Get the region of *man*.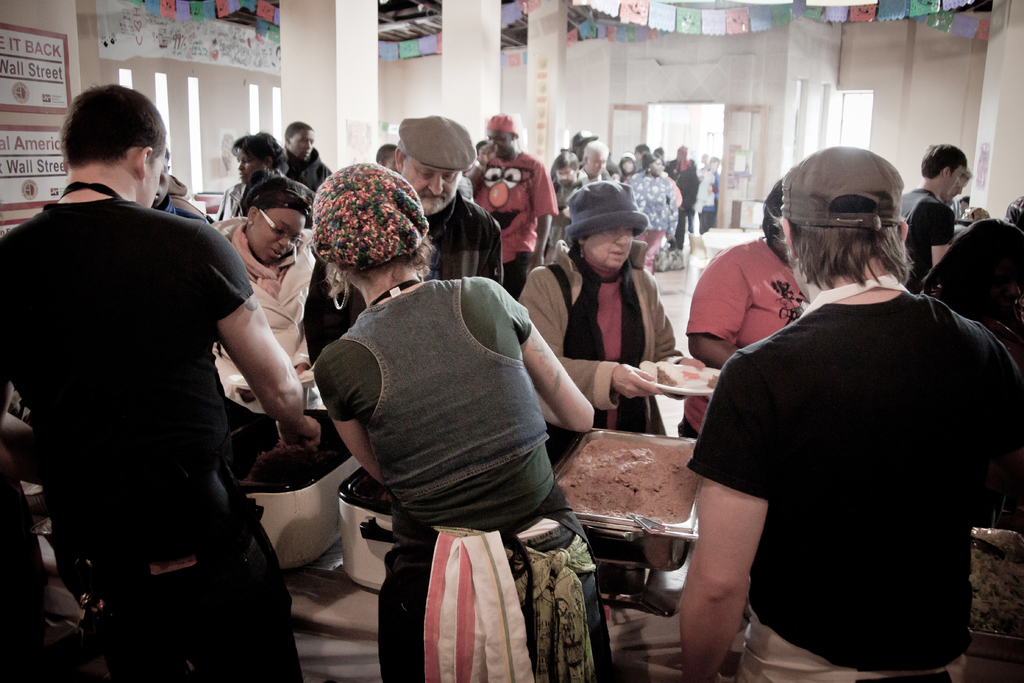
0/83/326/682.
